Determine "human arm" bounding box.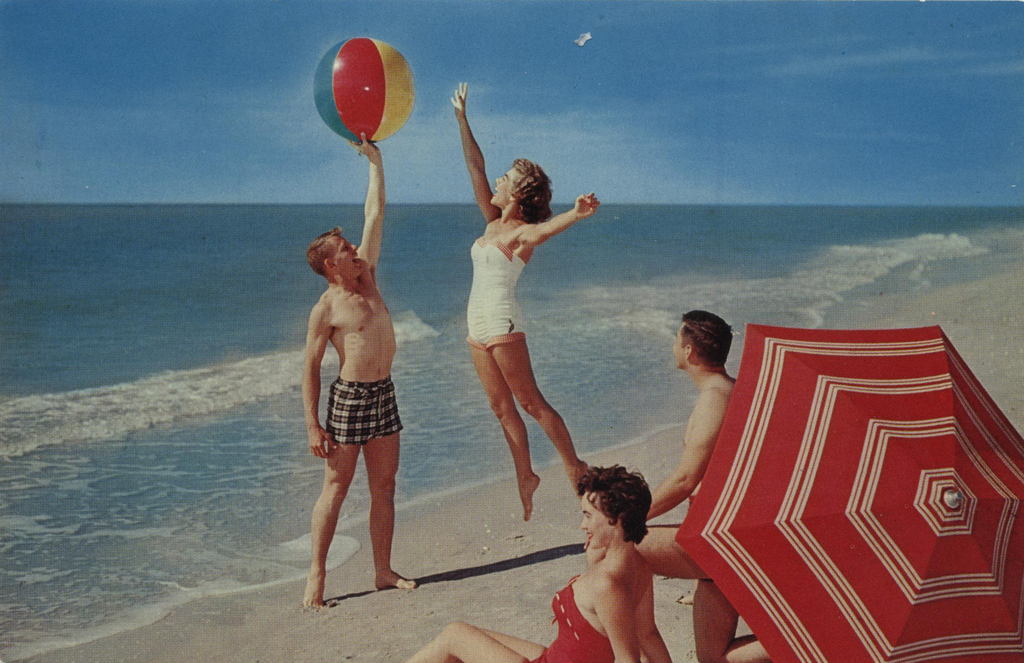
Determined: bbox=(598, 553, 642, 662).
